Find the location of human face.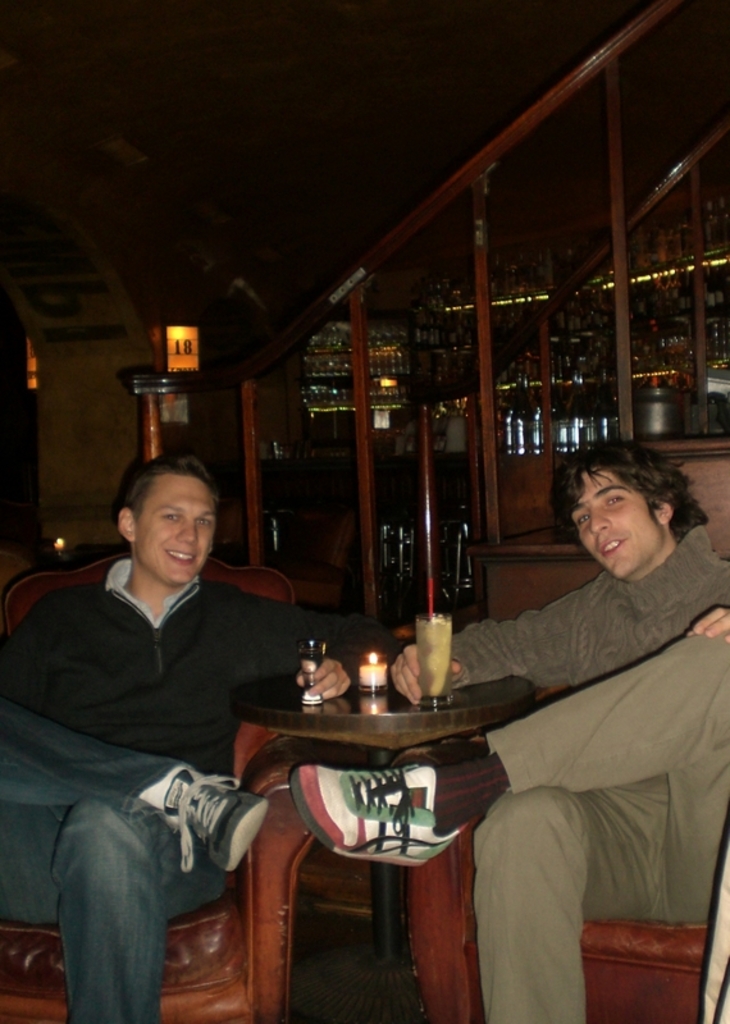
Location: l=571, t=466, r=657, b=571.
